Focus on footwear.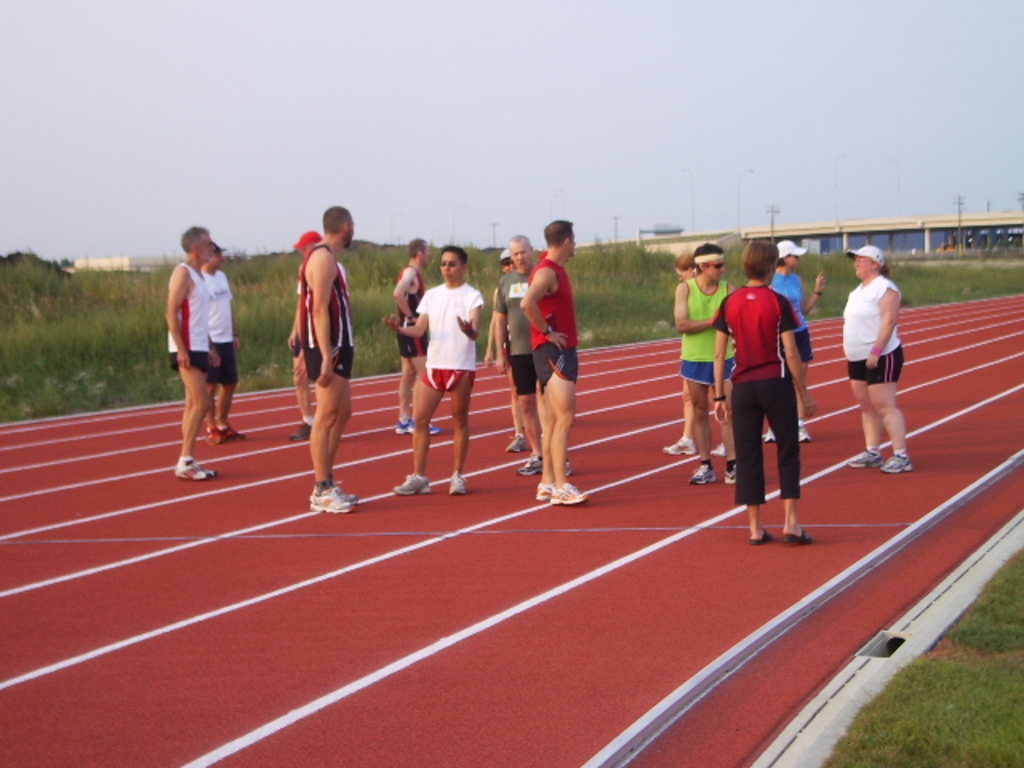
Focused at (283,421,315,442).
